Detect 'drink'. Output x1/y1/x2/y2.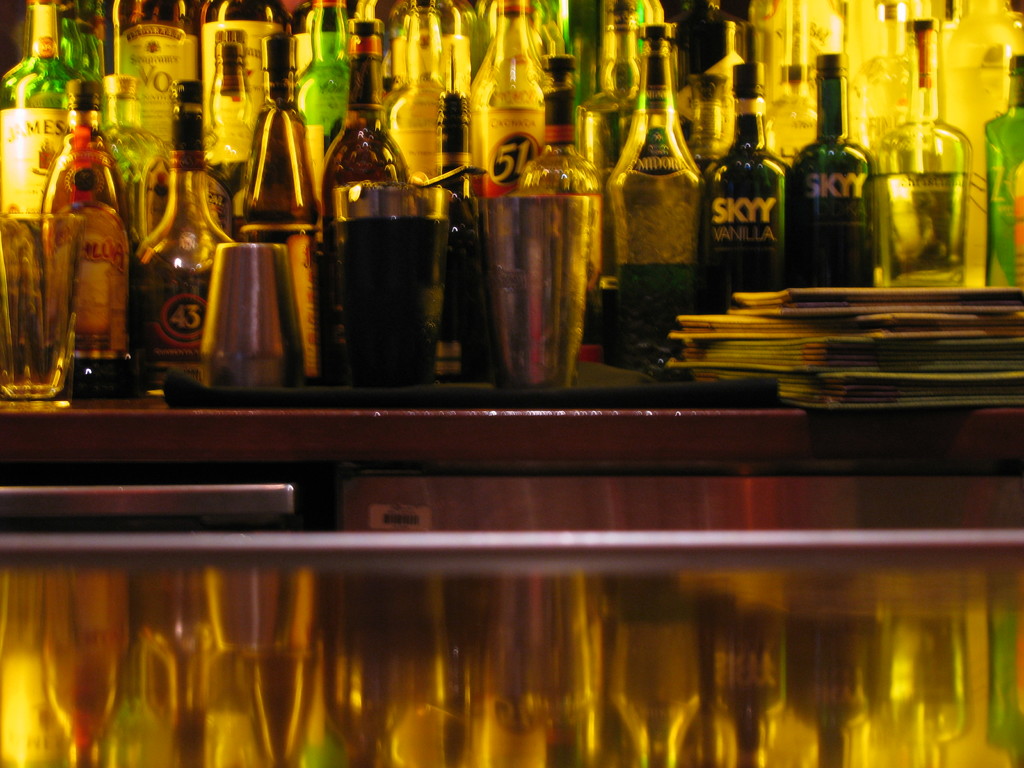
694/106/780/285.
